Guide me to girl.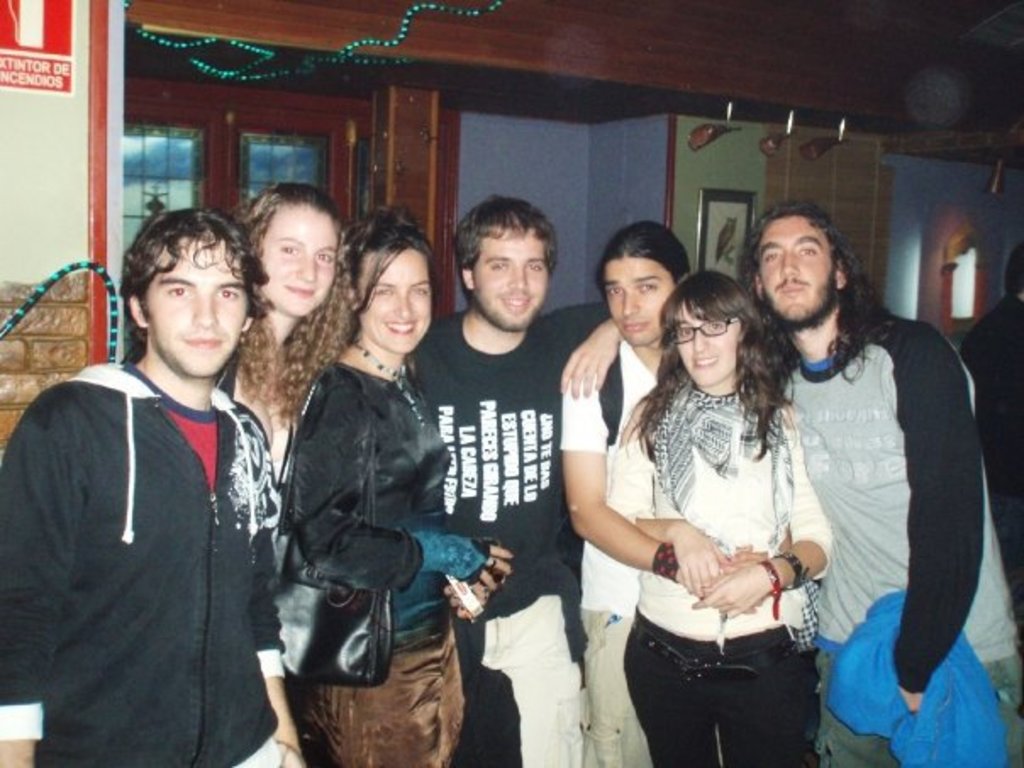
Guidance: {"x1": 276, "y1": 197, "x2": 510, "y2": 766}.
